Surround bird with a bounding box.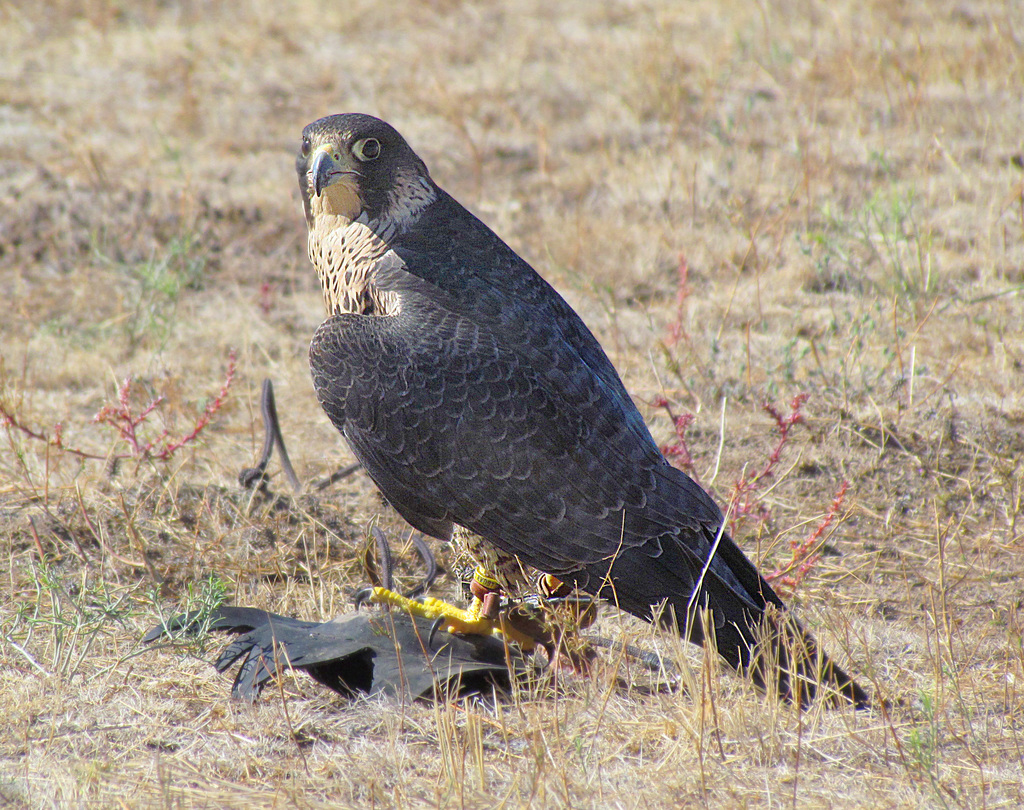
283:112:876:697.
